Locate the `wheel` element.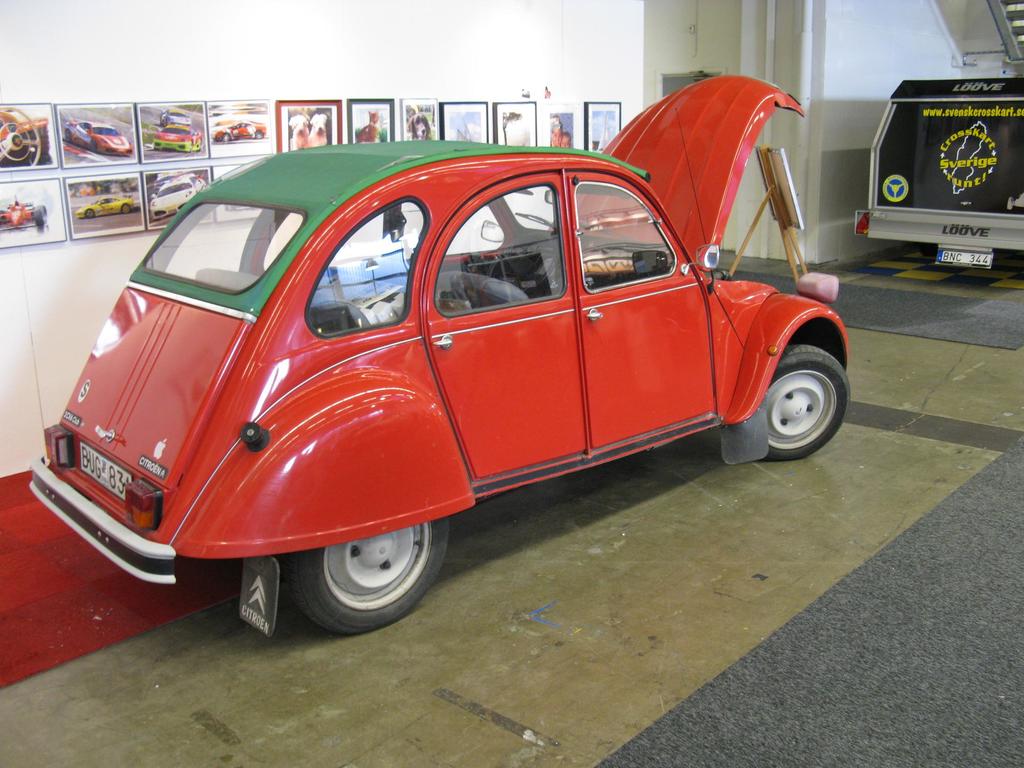
Element bbox: (88,138,95,155).
